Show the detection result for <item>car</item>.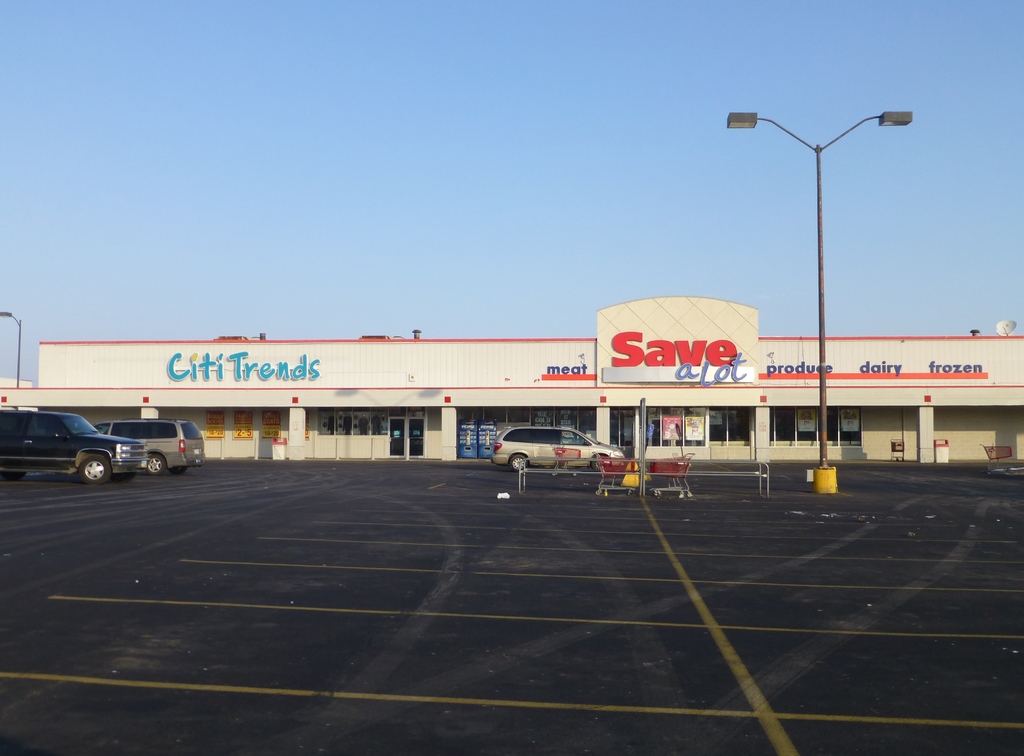
bbox(493, 427, 624, 467).
